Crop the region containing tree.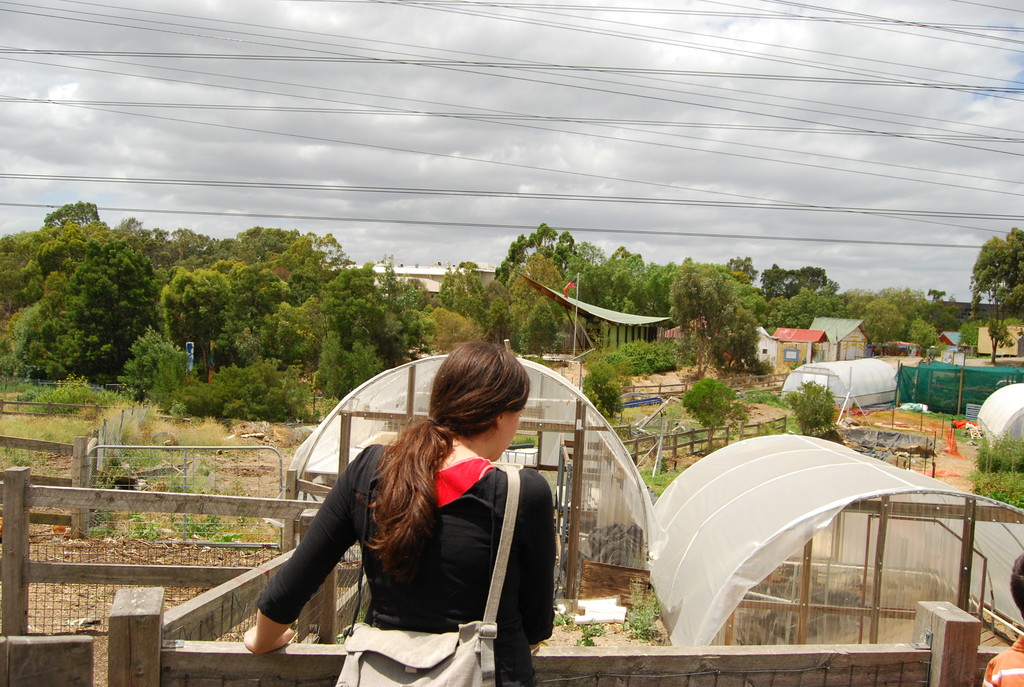
Crop region: locate(170, 356, 344, 413).
